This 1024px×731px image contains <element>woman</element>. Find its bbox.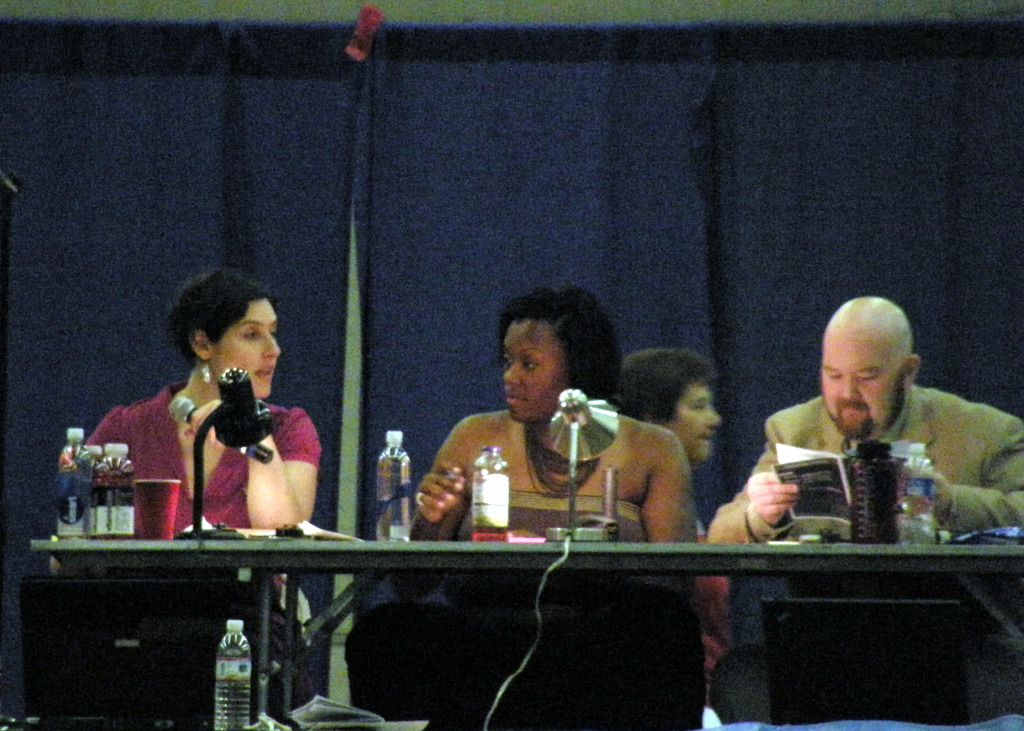
(83,262,333,528).
